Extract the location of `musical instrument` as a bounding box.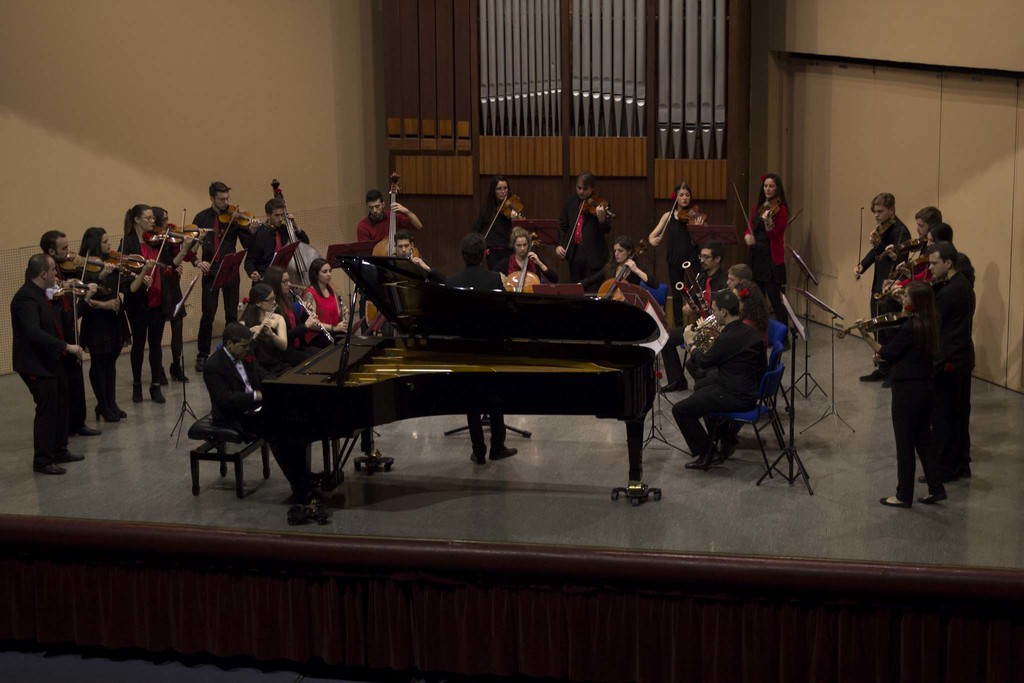
BBox(94, 240, 166, 304).
